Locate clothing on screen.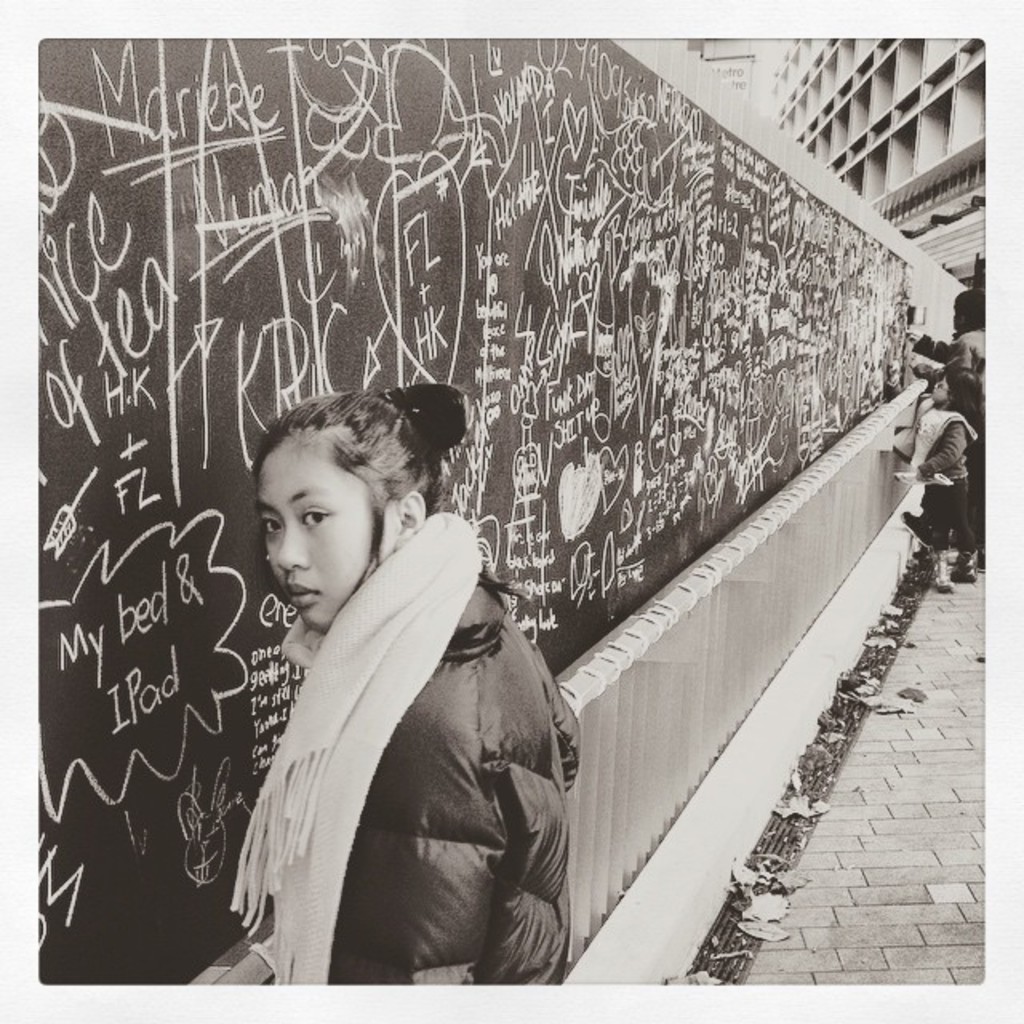
On screen at (left=221, top=509, right=584, bottom=1022).
